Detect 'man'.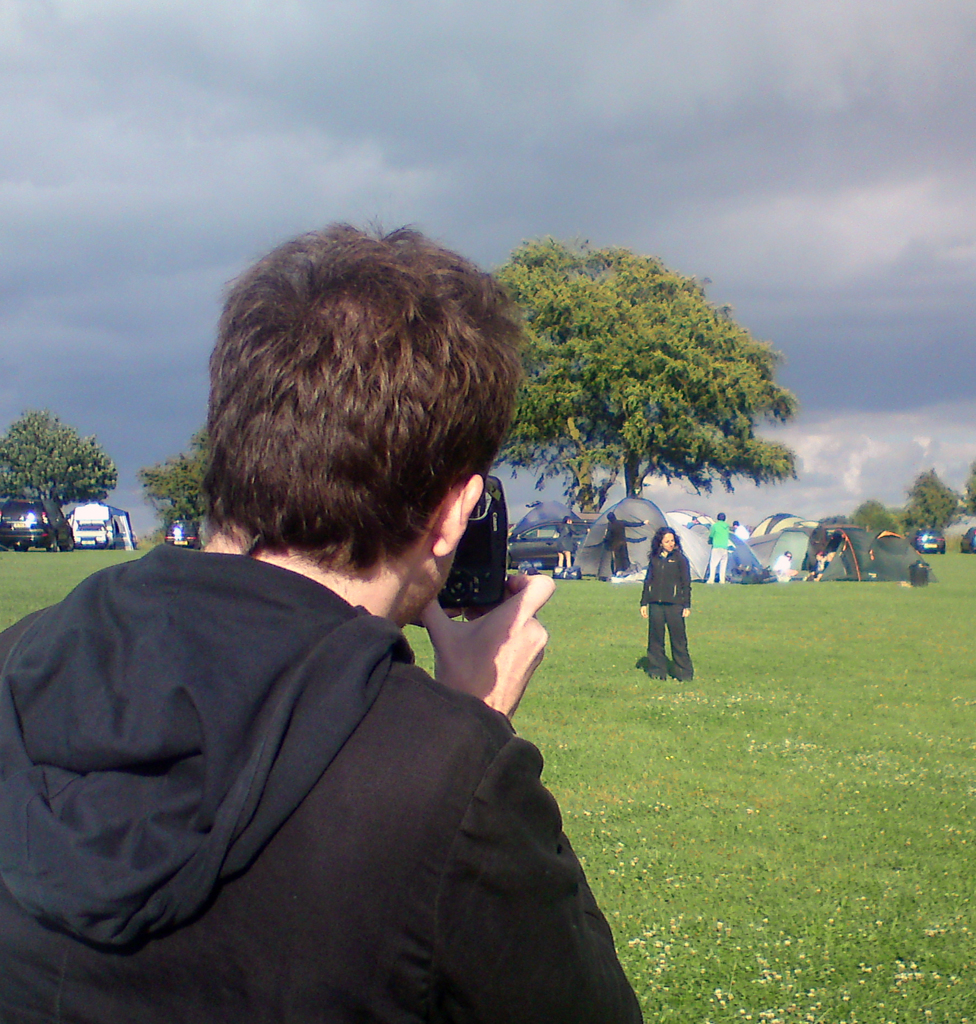
Detected at [left=601, top=508, right=647, bottom=573].
